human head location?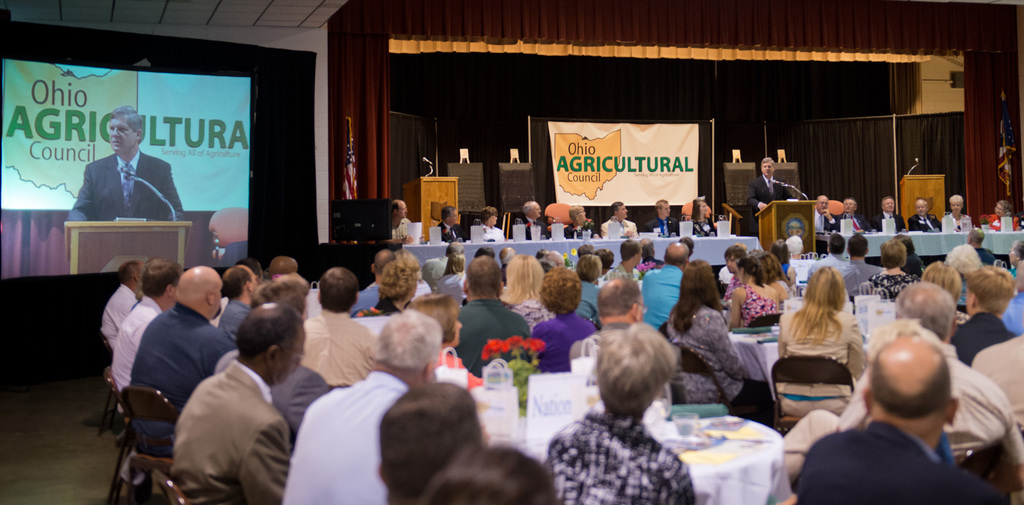
region(472, 246, 498, 255)
